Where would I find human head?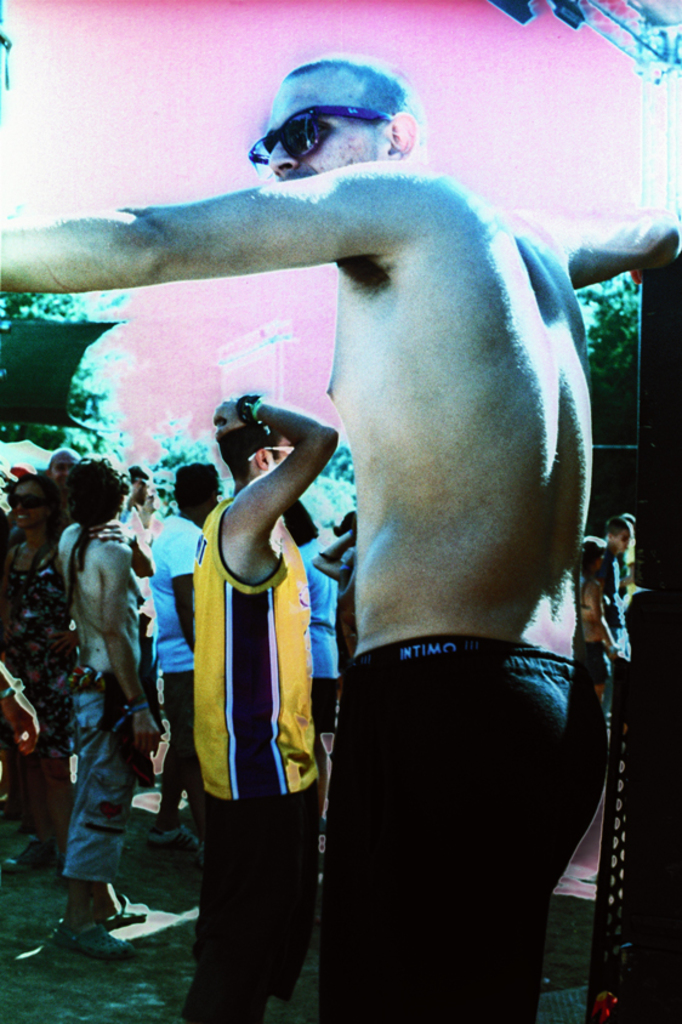
At Rect(216, 417, 296, 494).
